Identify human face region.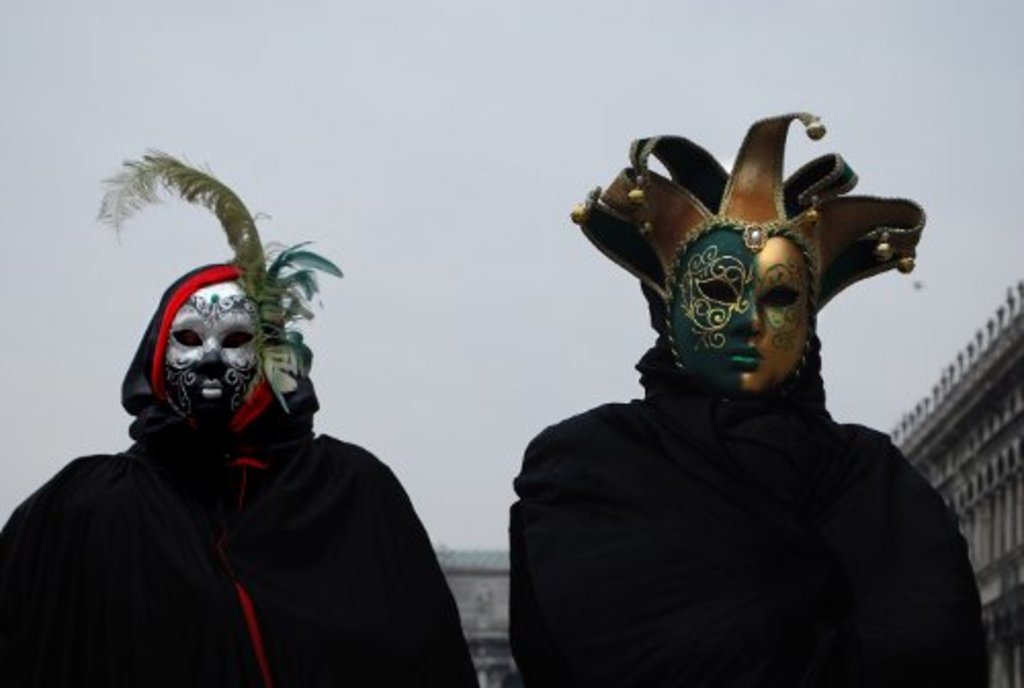
Region: (659, 227, 807, 389).
